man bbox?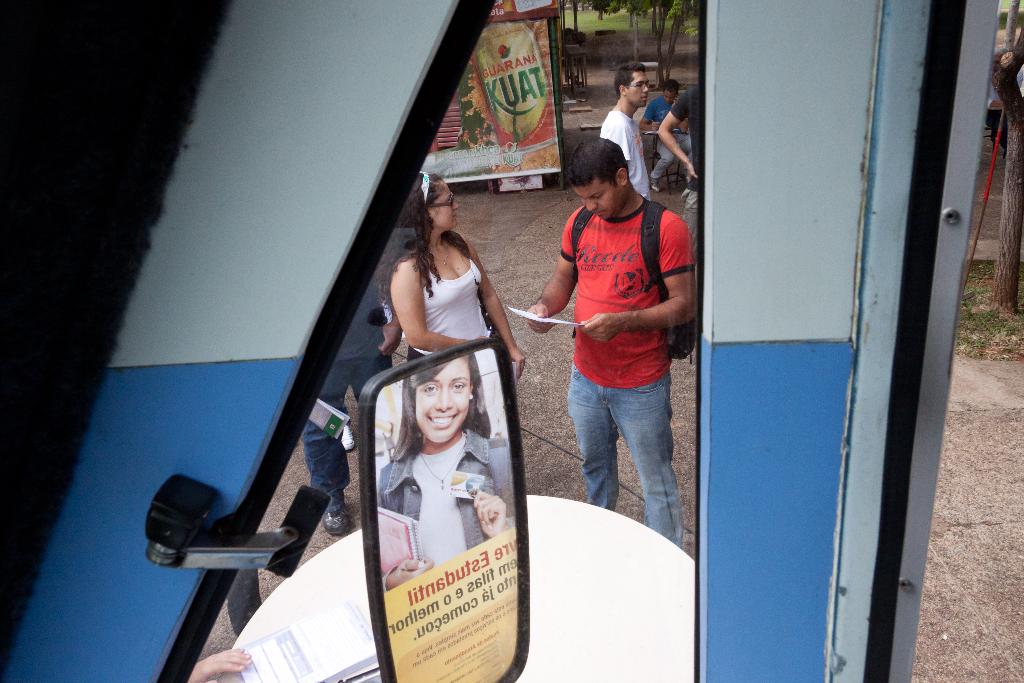
(x1=522, y1=139, x2=692, y2=541)
